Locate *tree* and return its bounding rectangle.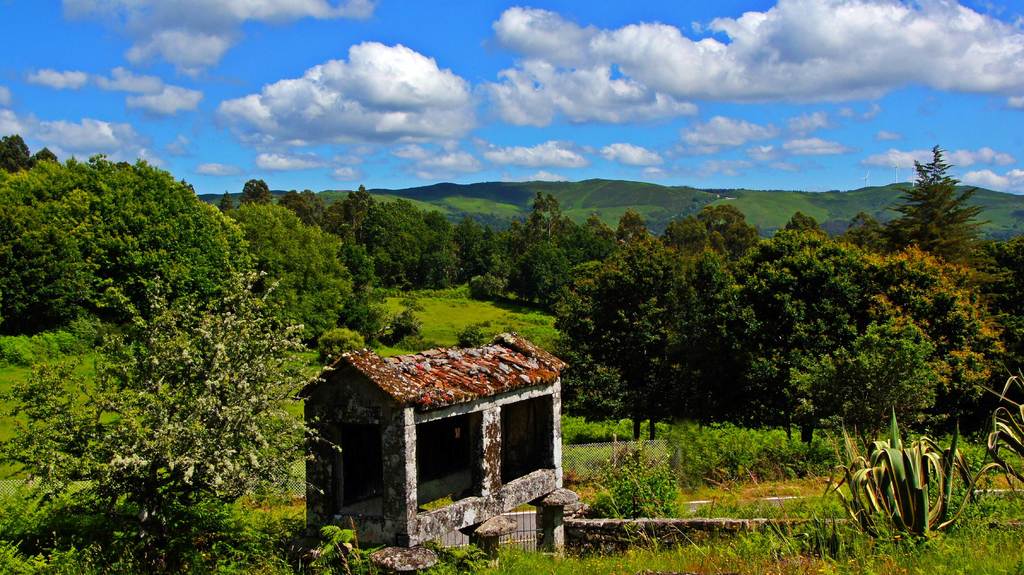
<box>868,236,1016,434</box>.
